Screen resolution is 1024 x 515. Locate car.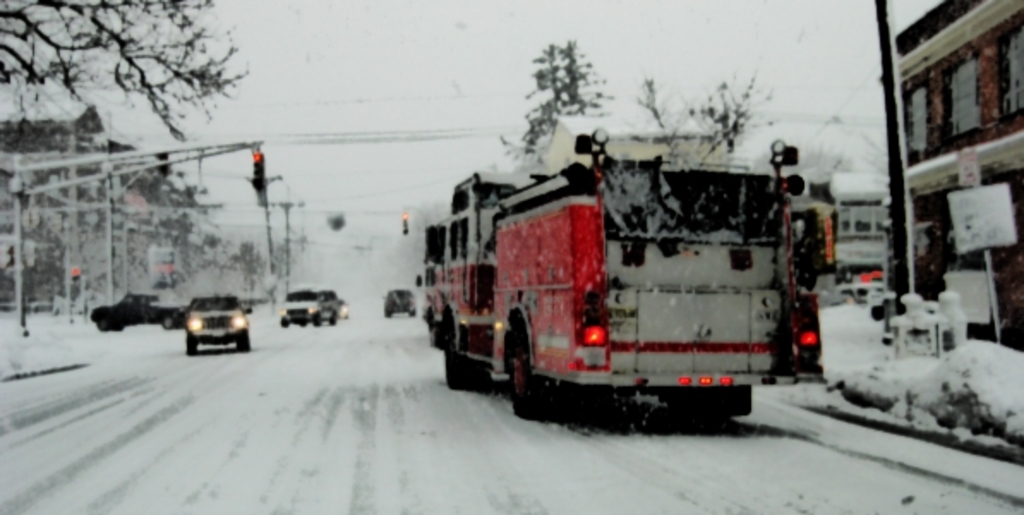
detection(180, 294, 249, 357).
